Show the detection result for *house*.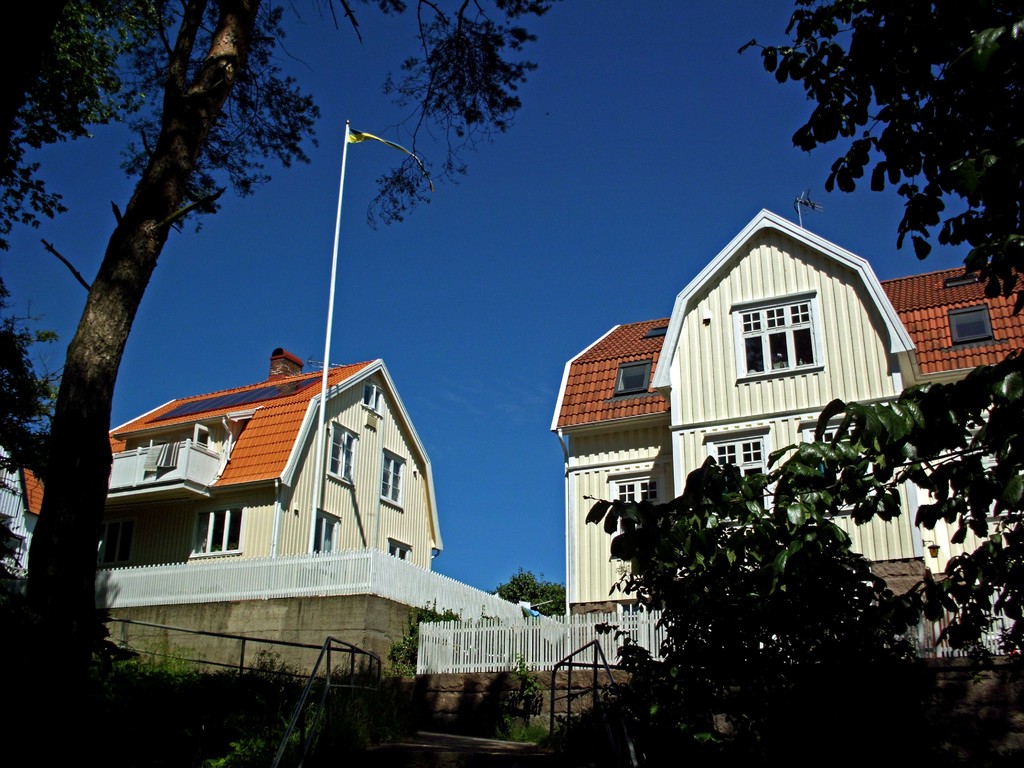
(left=0, top=396, right=87, bottom=588).
